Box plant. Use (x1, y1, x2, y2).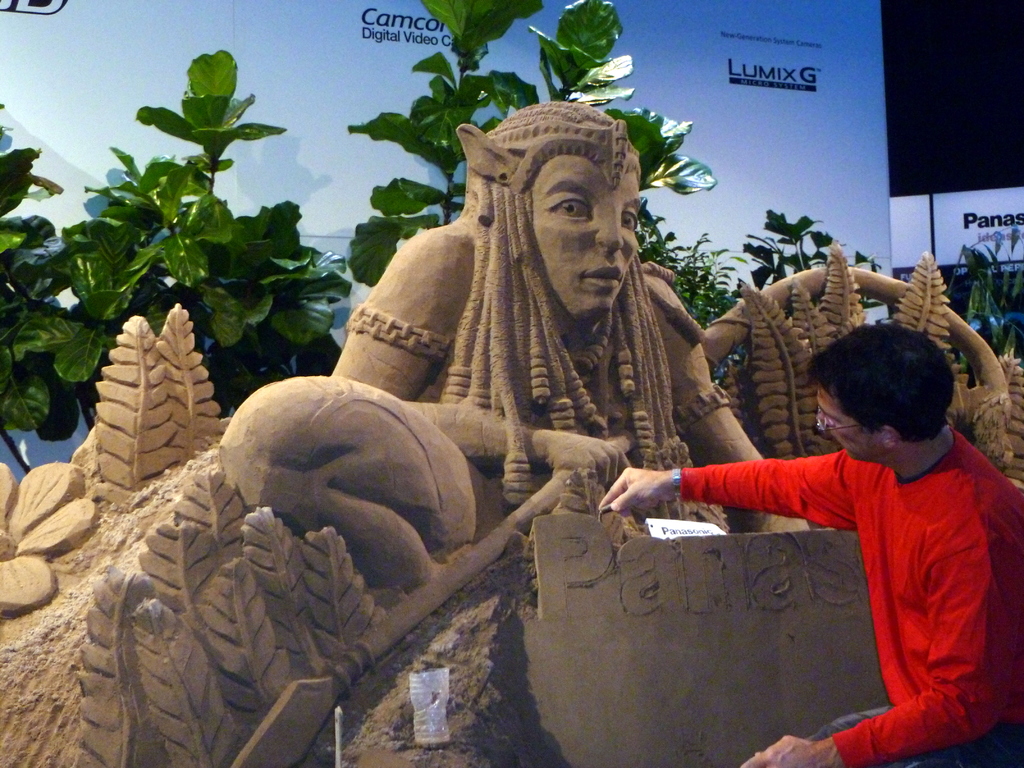
(525, 0, 721, 192).
